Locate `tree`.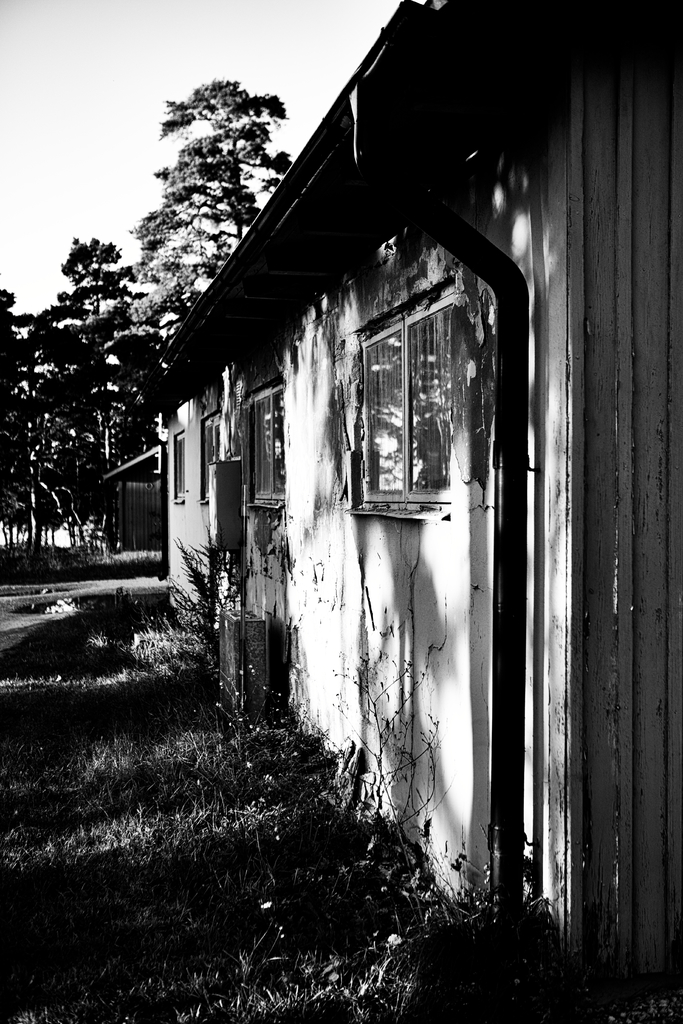
Bounding box: {"x1": 140, "y1": 74, "x2": 290, "y2": 349}.
